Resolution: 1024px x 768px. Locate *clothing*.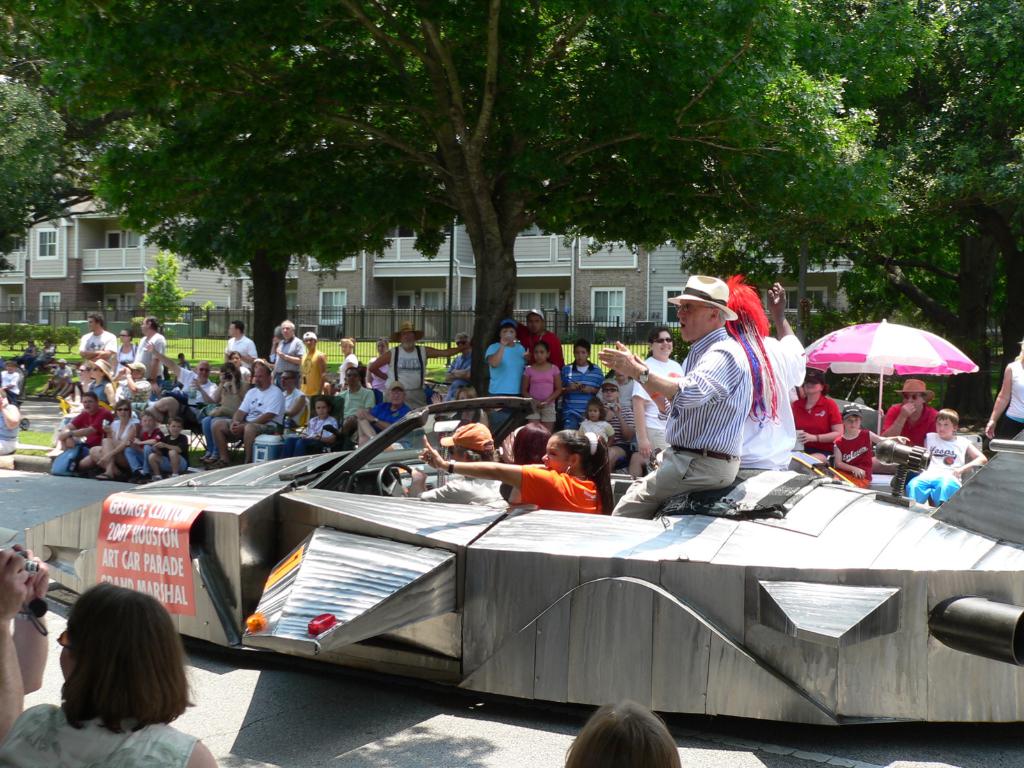
box=[29, 339, 54, 369].
